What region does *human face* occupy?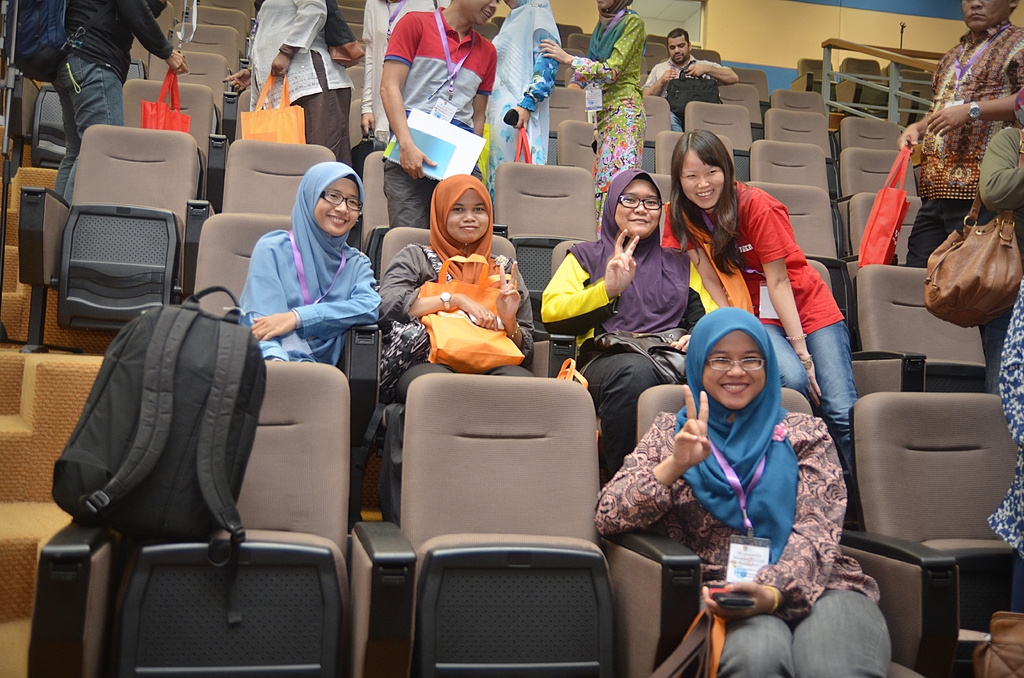
963,0,1009,33.
